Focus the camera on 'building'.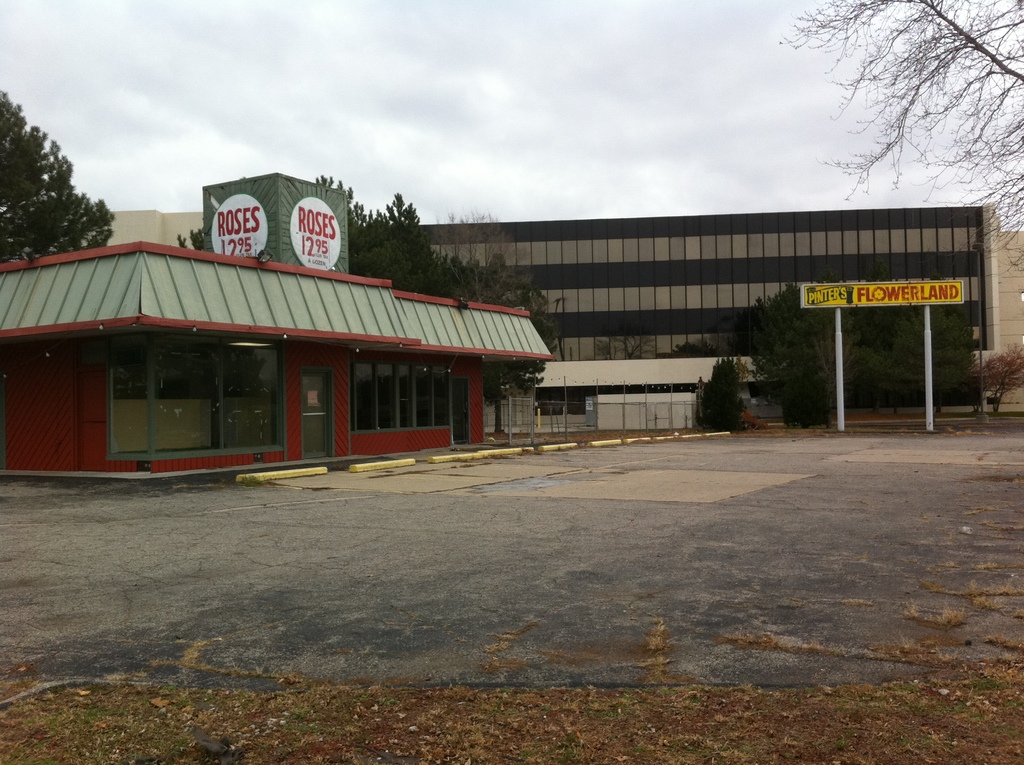
Focus region: 389 209 1023 397.
